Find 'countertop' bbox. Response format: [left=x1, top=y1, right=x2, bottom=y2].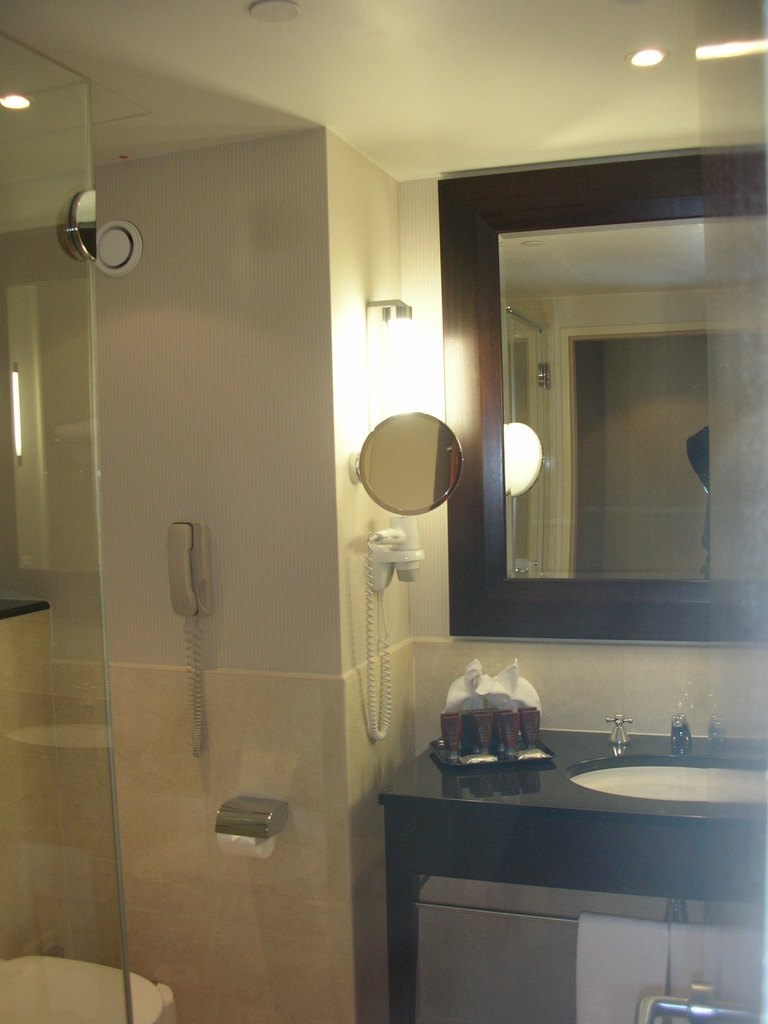
[left=367, top=717, right=767, bottom=1018].
